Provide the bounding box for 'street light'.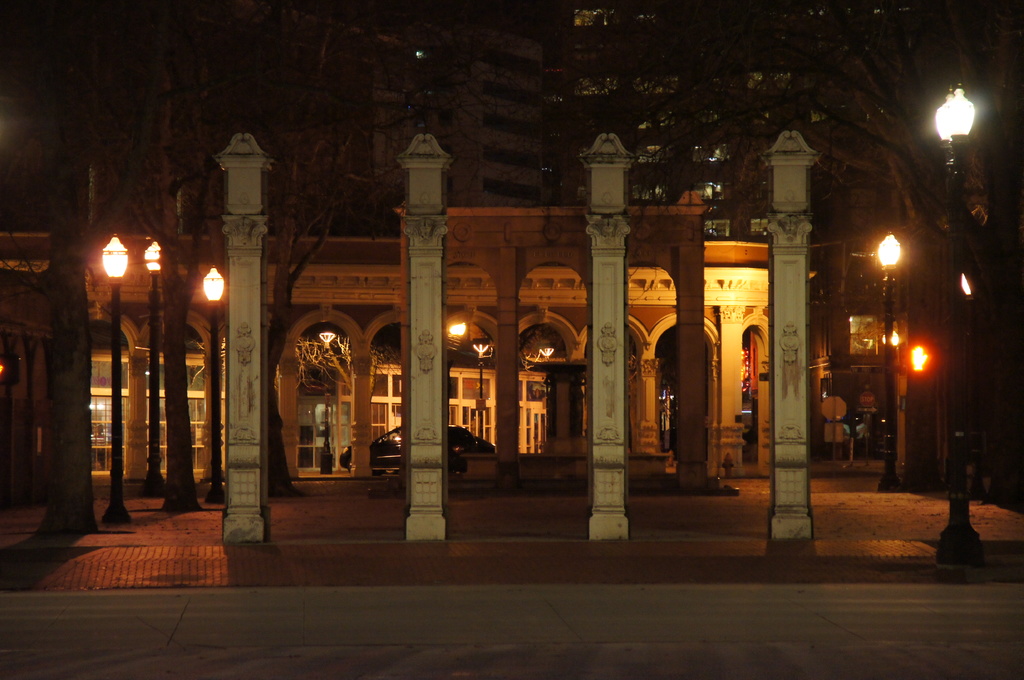
201/260/222/492.
